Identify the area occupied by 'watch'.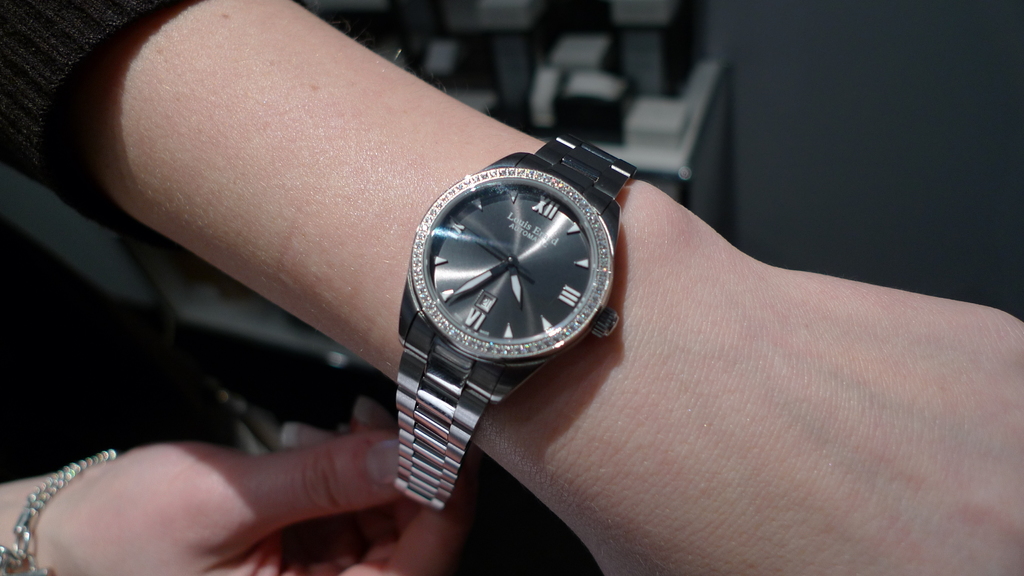
Area: x1=385 y1=127 x2=635 y2=505.
